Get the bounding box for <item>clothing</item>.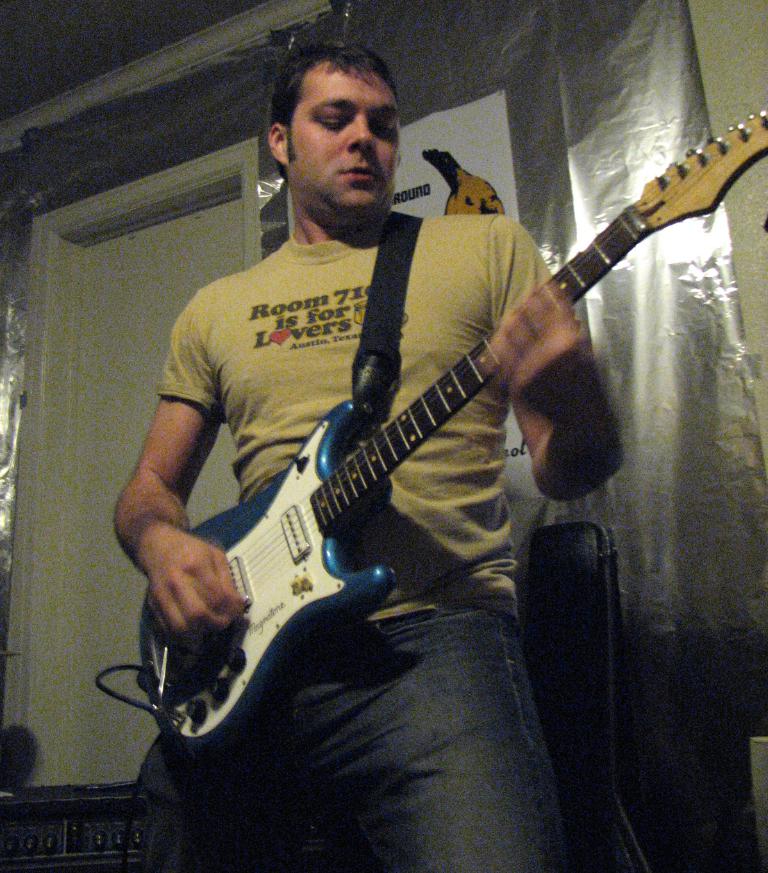
bbox=[154, 213, 555, 872].
